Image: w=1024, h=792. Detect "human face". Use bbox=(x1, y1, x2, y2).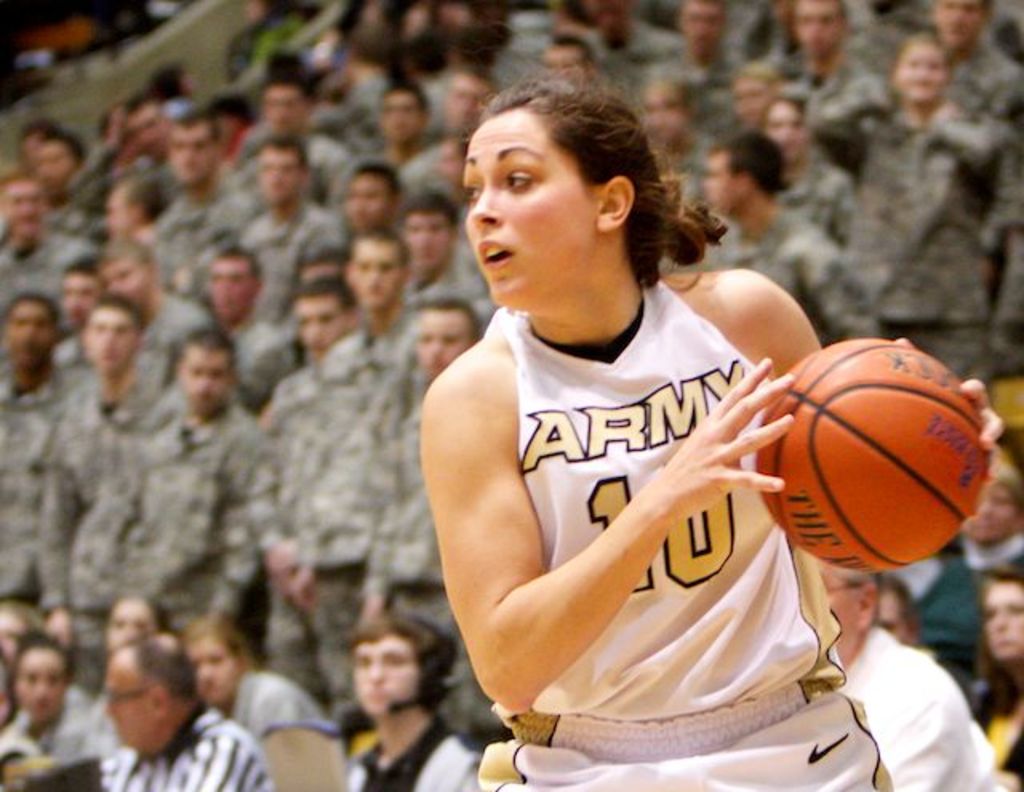
bbox=(110, 606, 158, 645).
